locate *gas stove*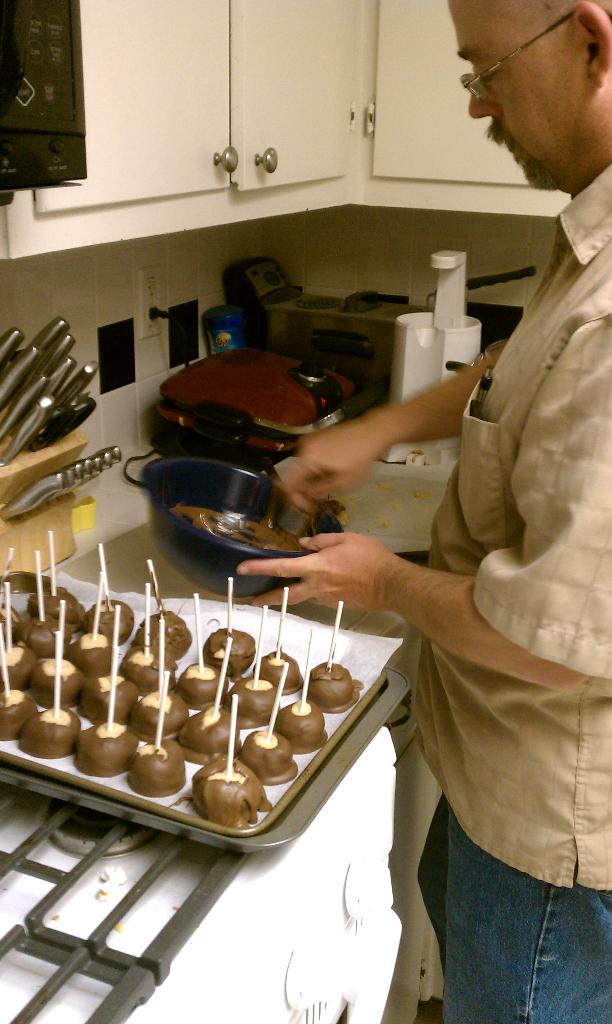
0:785:249:1023
